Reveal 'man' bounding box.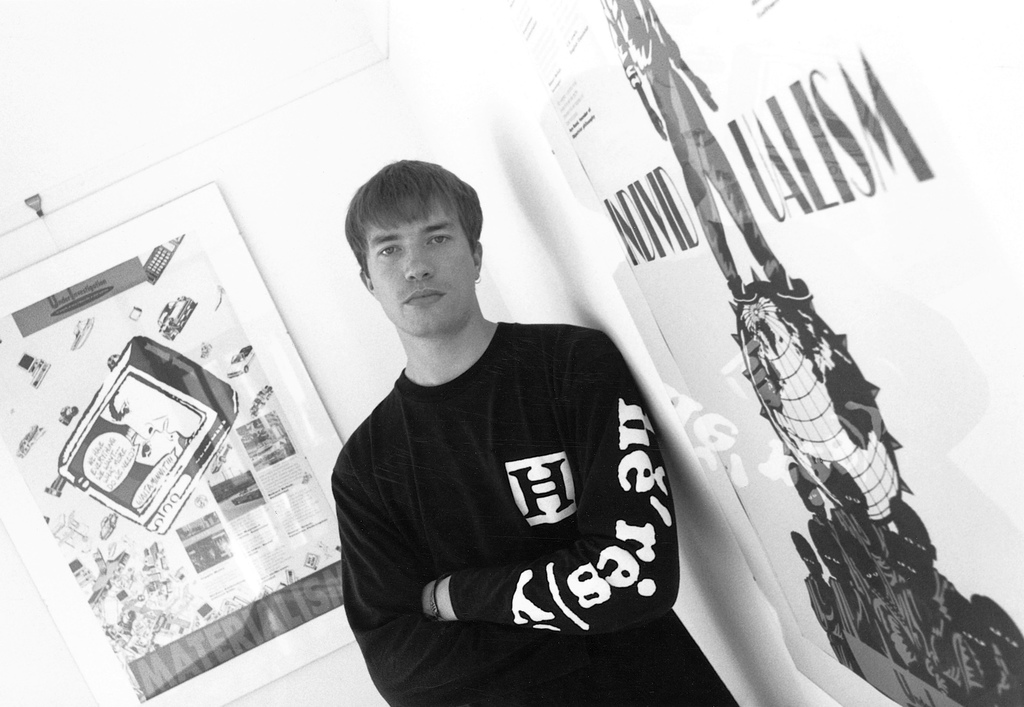
Revealed: l=297, t=153, r=724, b=696.
